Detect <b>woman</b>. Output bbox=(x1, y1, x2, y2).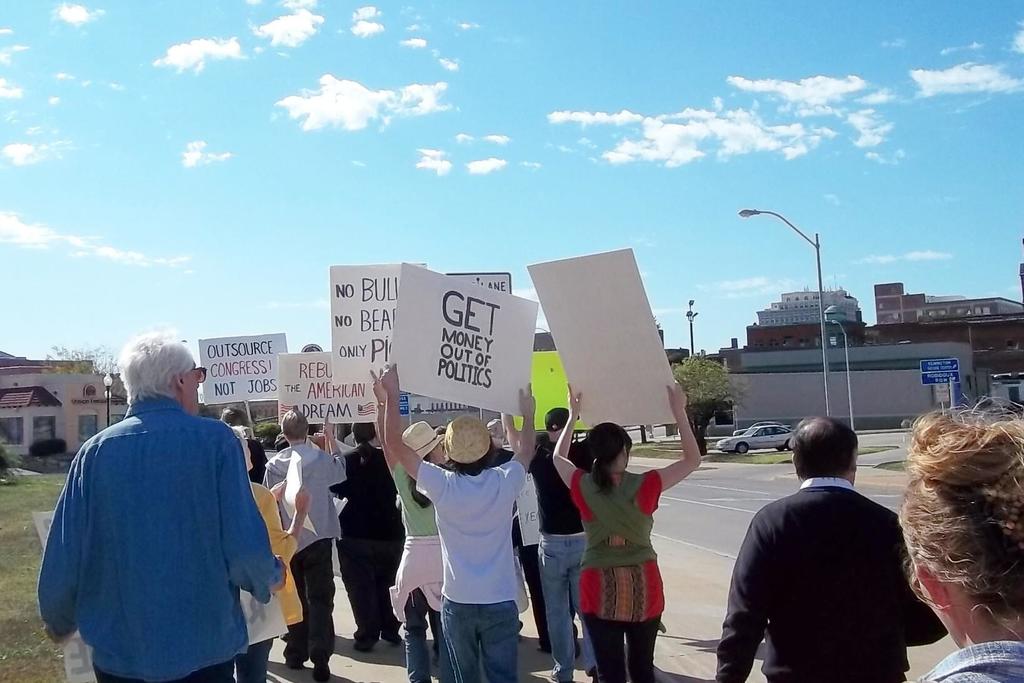
bbox=(371, 364, 462, 681).
